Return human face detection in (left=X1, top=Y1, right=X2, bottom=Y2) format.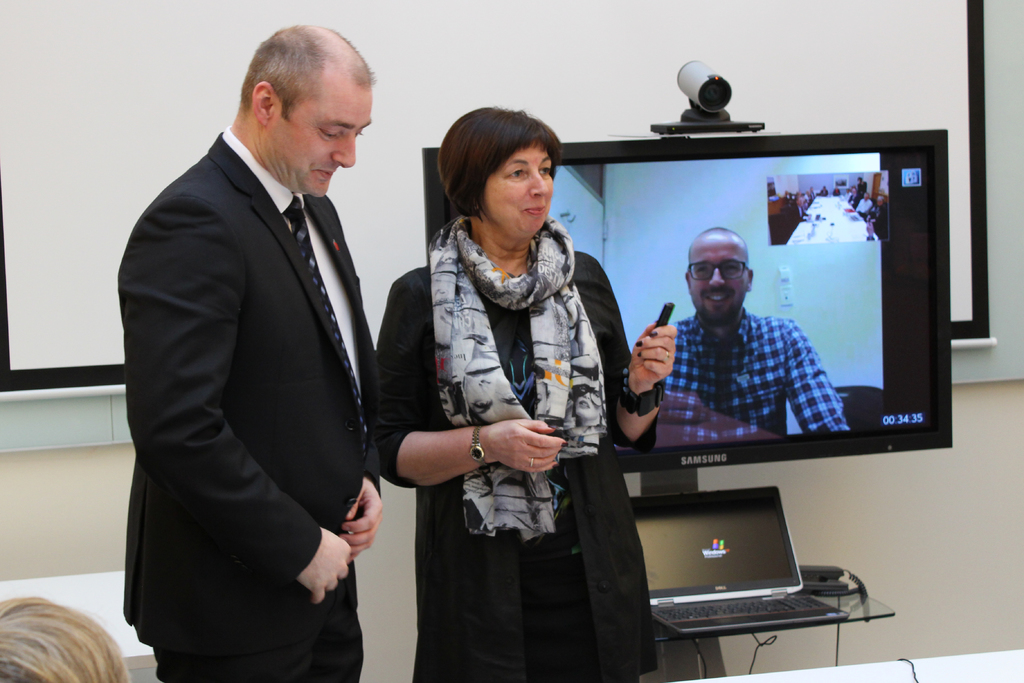
(left=267, top=82, right=372, bottom=199).
